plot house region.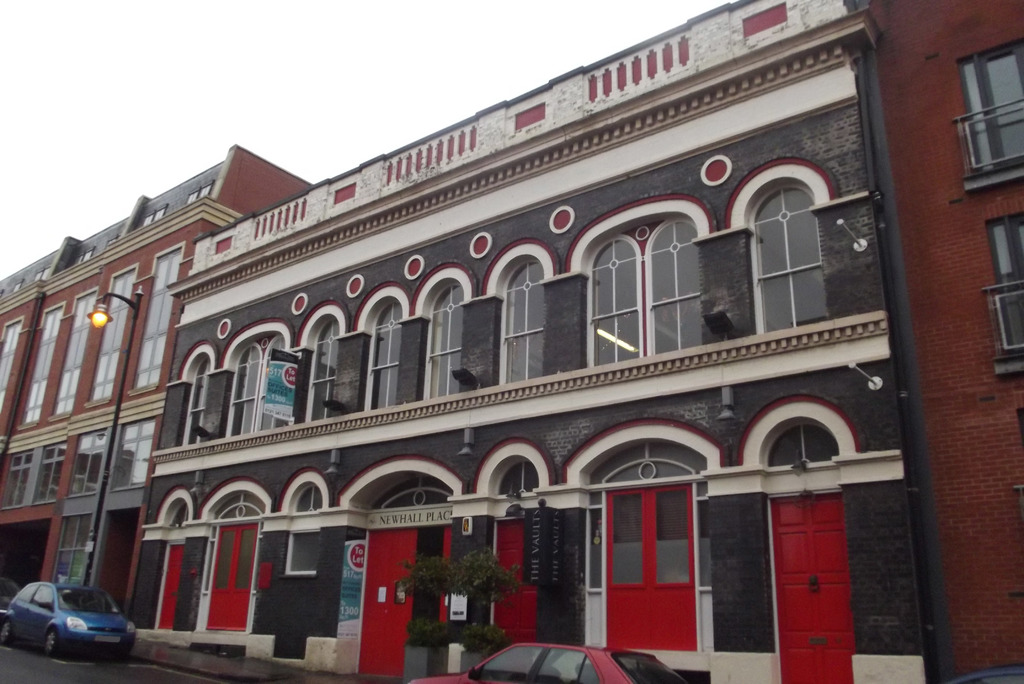
Plotted at bbox=(132, 0, 1023, 683).
